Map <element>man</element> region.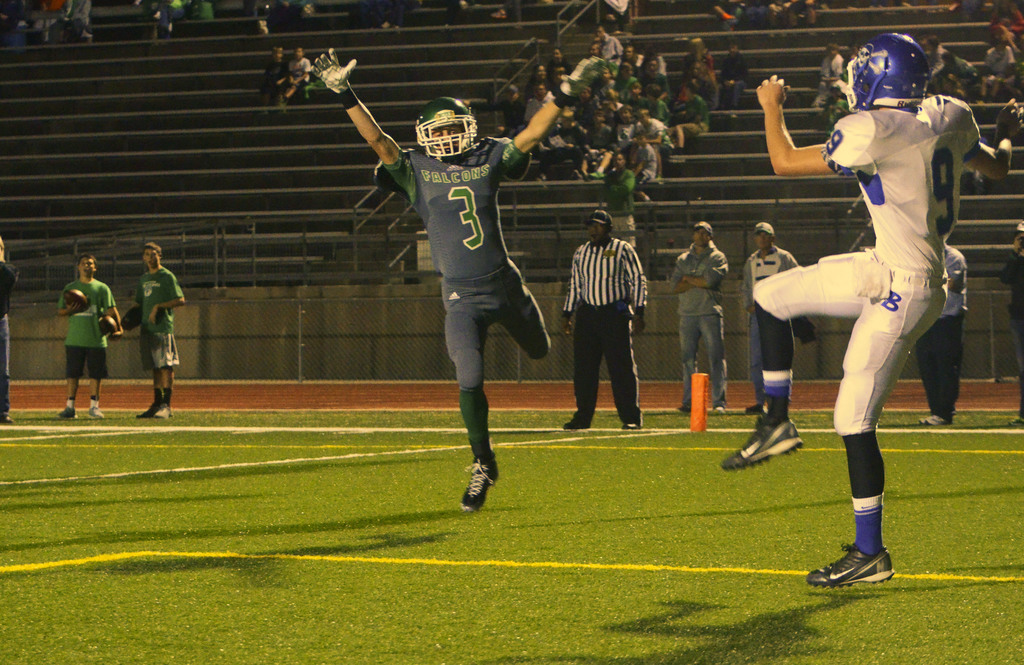
Mapped to 743/217/801/410.
